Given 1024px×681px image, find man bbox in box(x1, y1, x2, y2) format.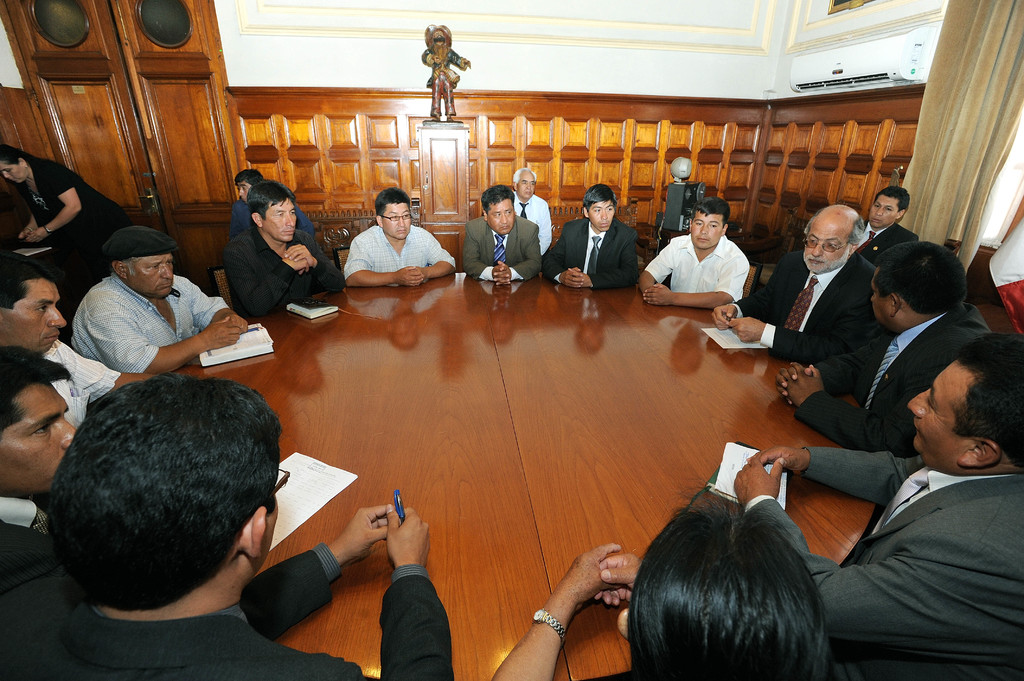
box(545, 184, 637, 288).
